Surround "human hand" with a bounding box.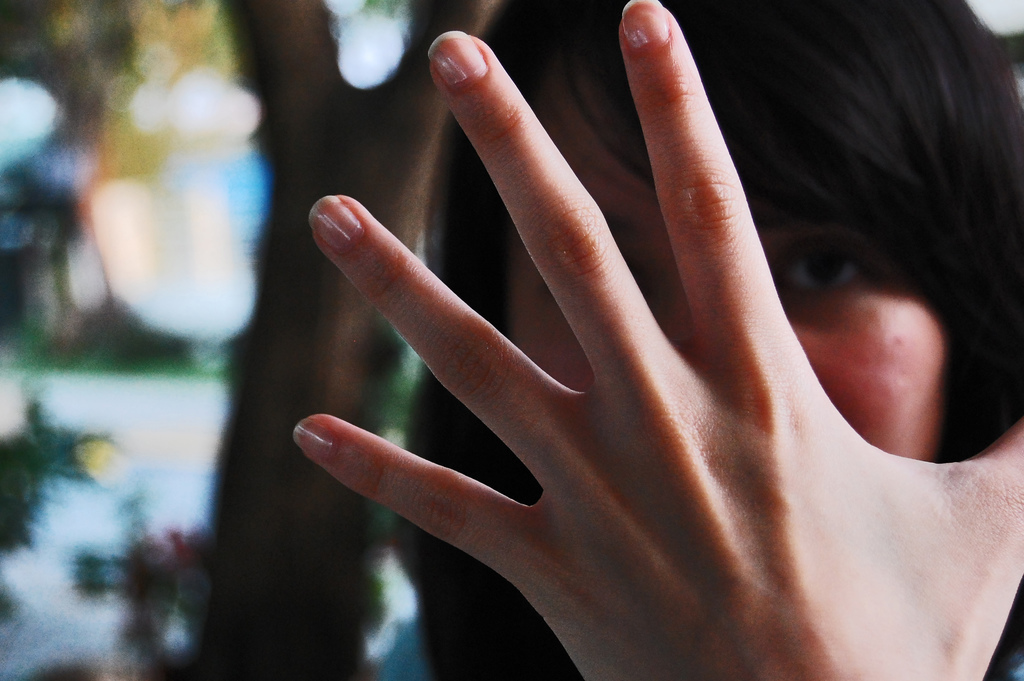
284, 0, 1023, 680.
